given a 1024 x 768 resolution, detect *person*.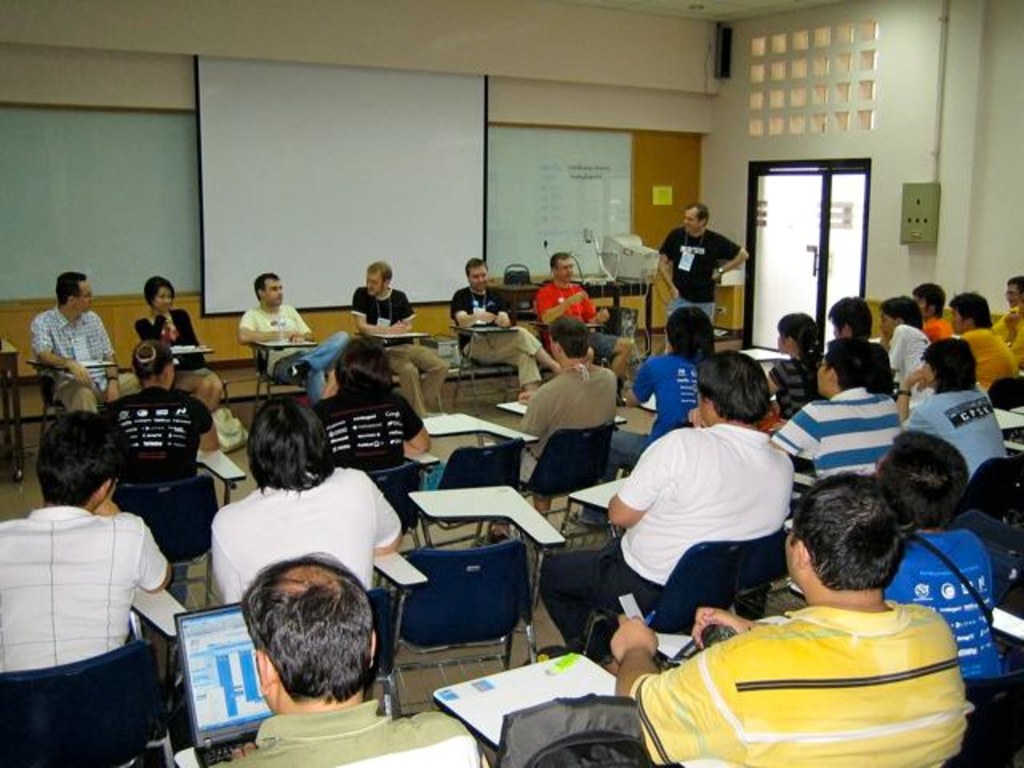
763/314/822/427.
